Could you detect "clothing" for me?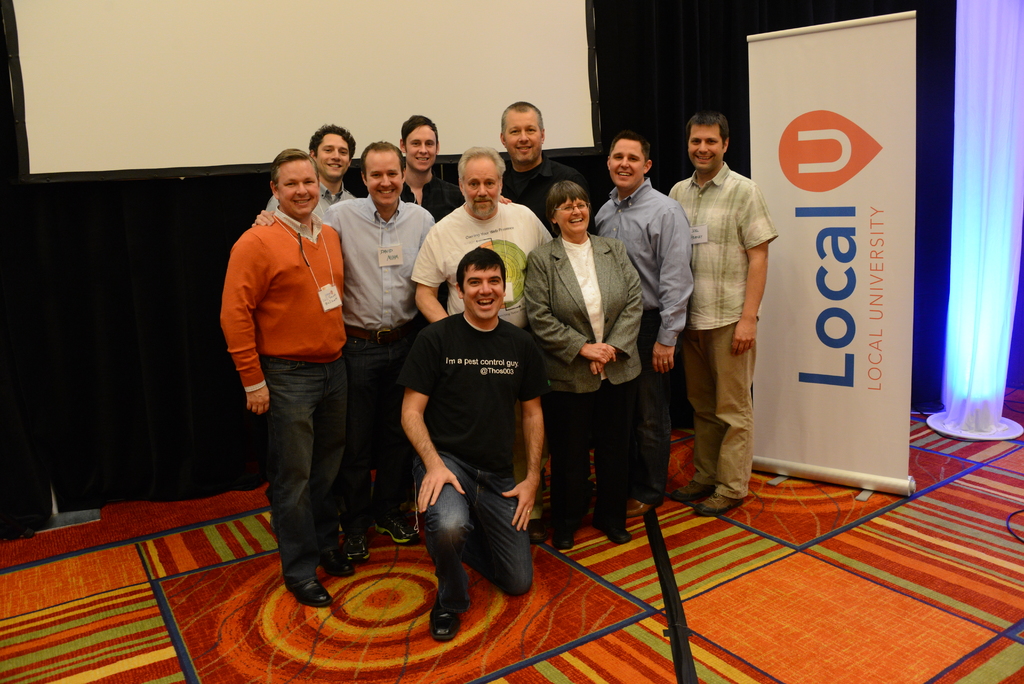
Detection result: left=401, top=311, right=534, bottom=473.
